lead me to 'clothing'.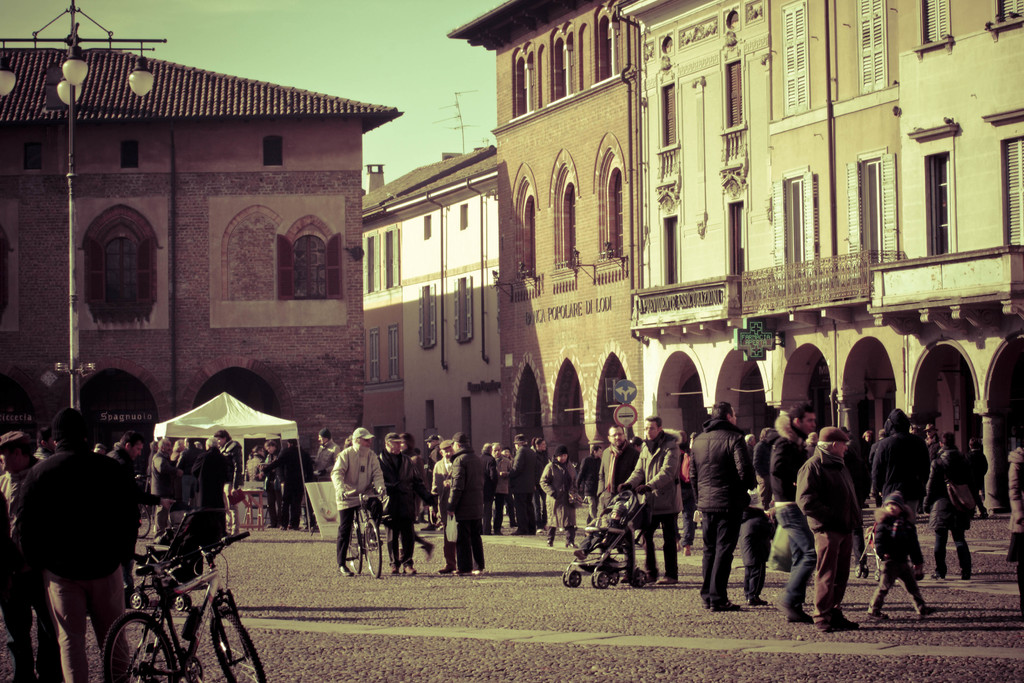
Lead to detection(868, 507, 924, 616).
